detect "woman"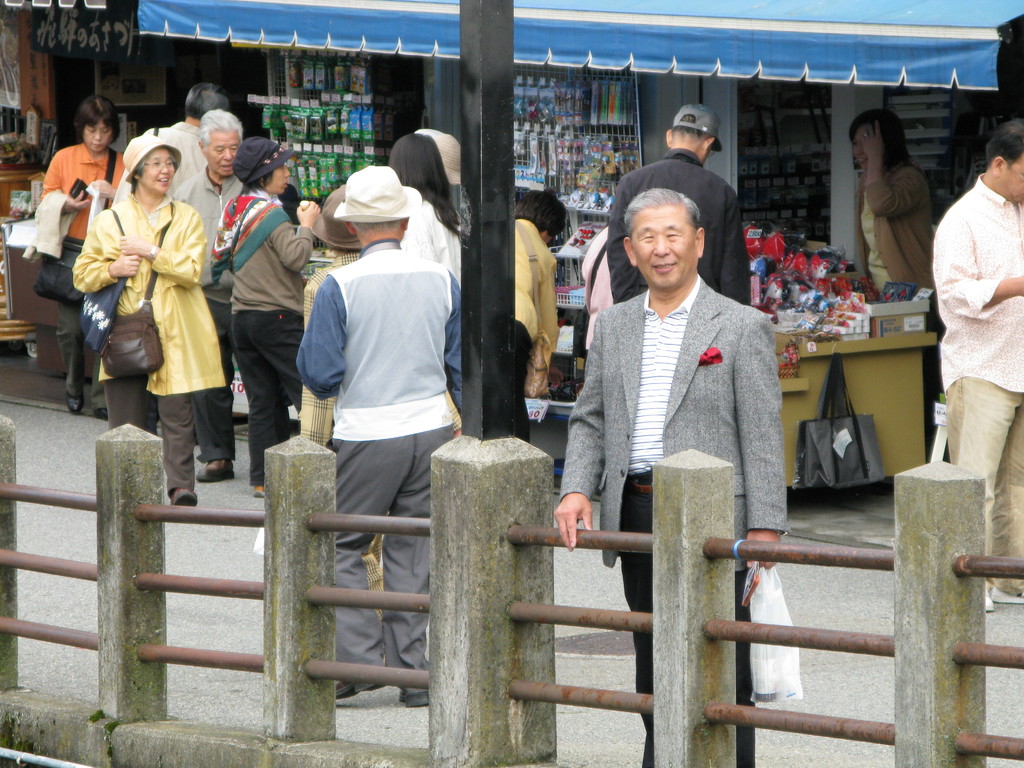
[left=205, top=135, right=333, bottom=499]
